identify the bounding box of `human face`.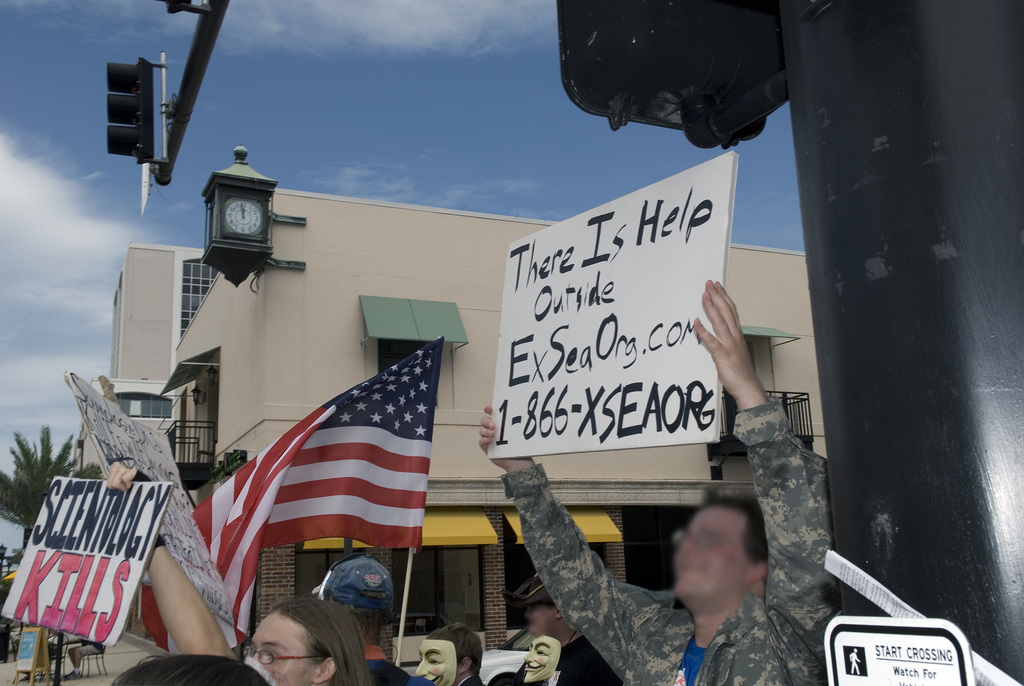
243,614,319,685.
